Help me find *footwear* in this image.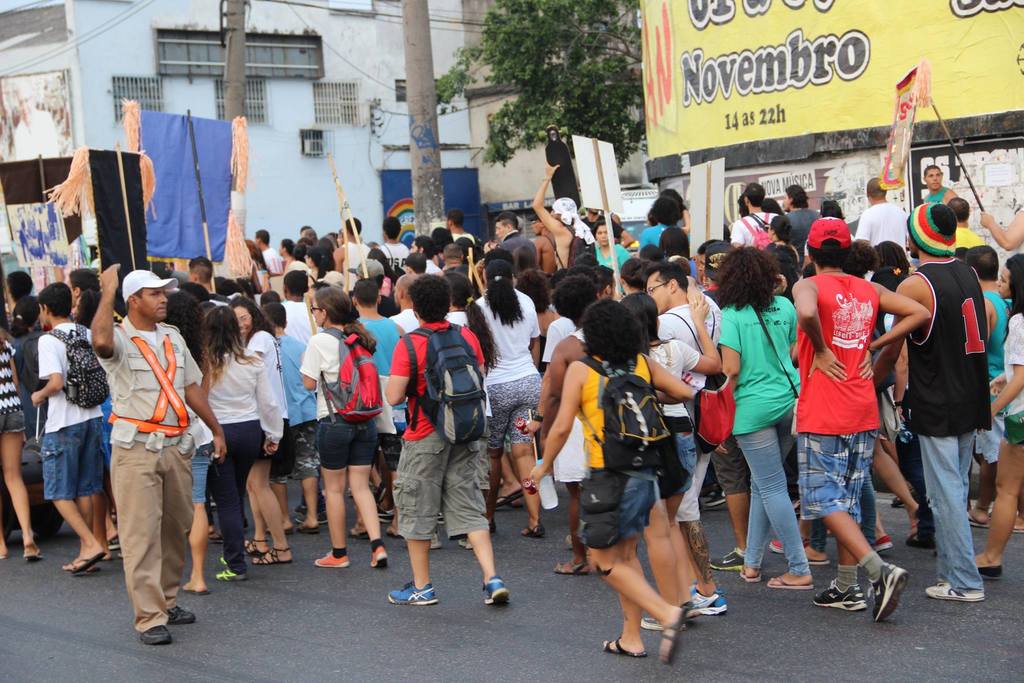
Found it: detection(314, 550, 351, 566).
